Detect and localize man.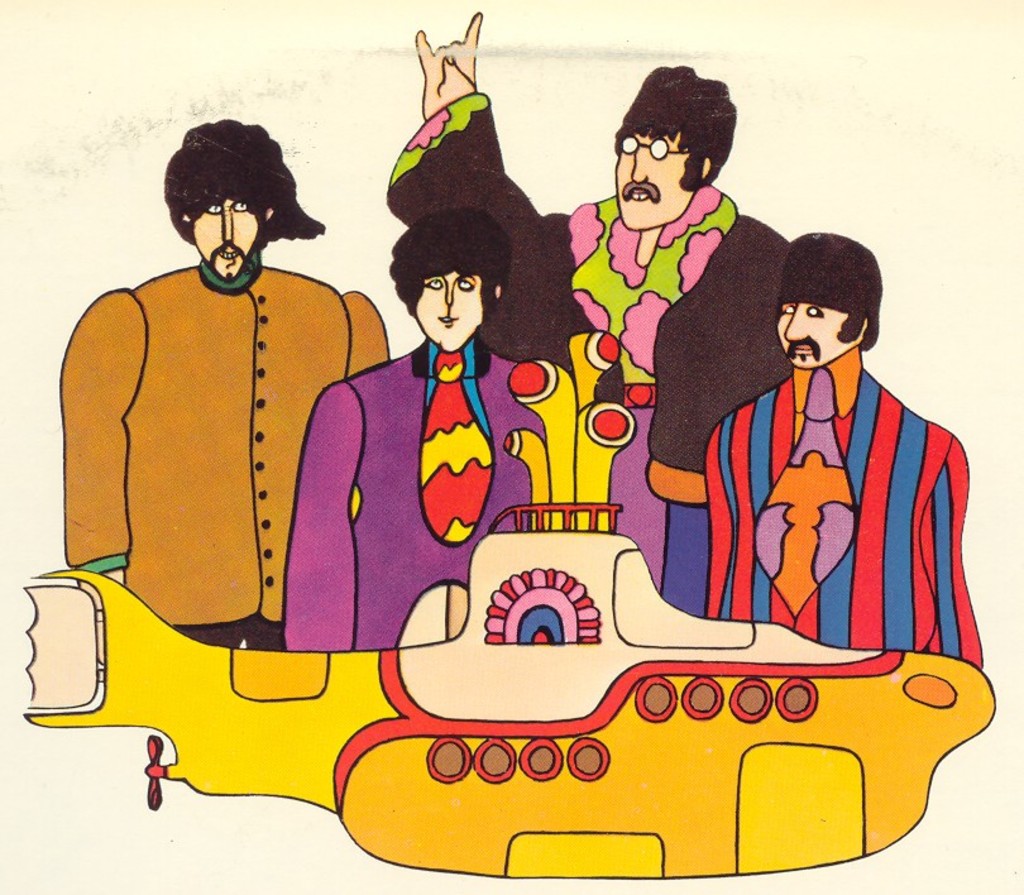
Localized at 382 9 795 609.
